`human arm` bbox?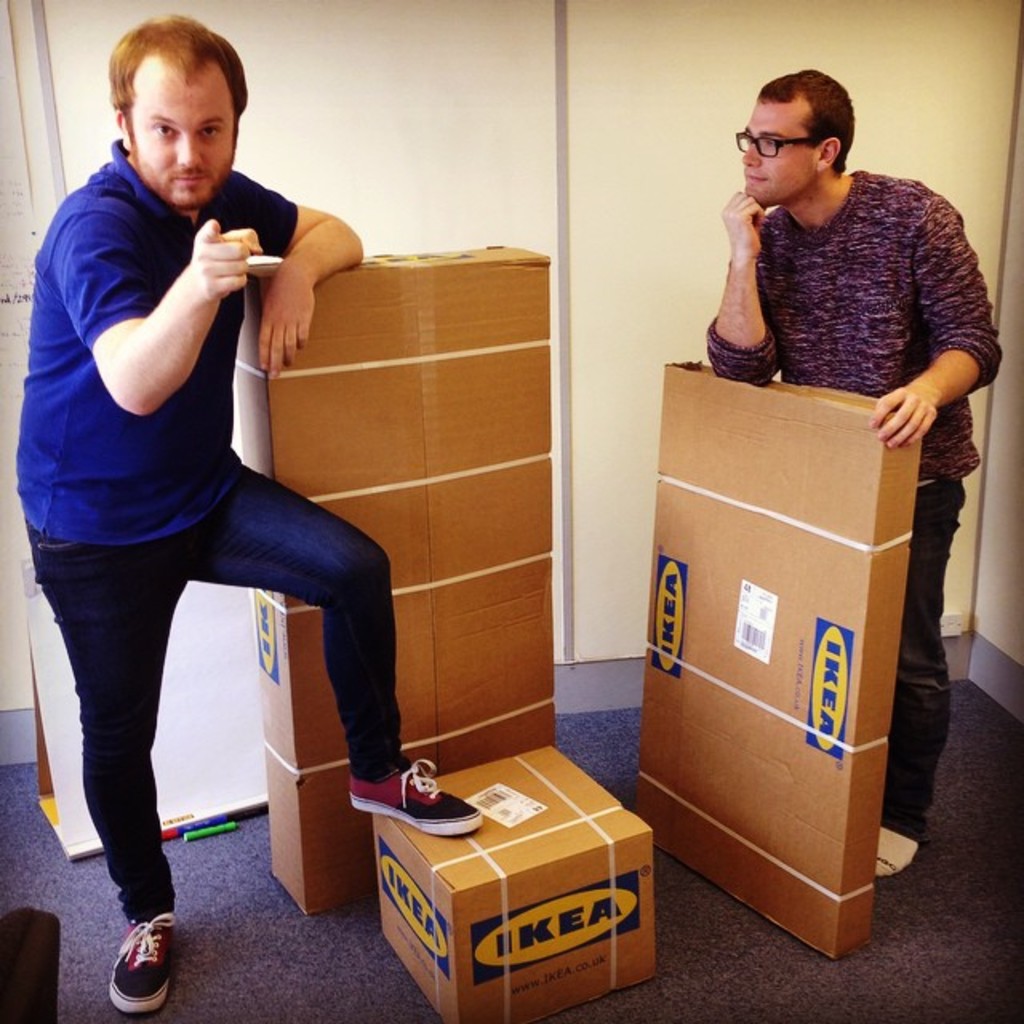
rect(867, 187, 1010, 442)
